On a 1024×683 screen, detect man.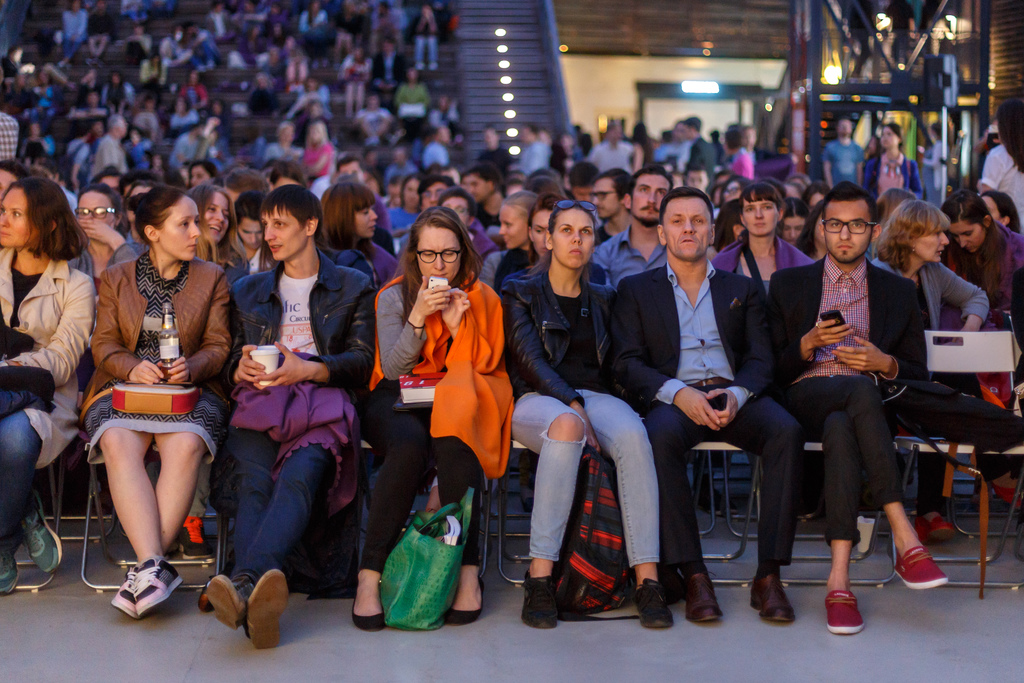
bbox=(563, 163, 601, 211).
